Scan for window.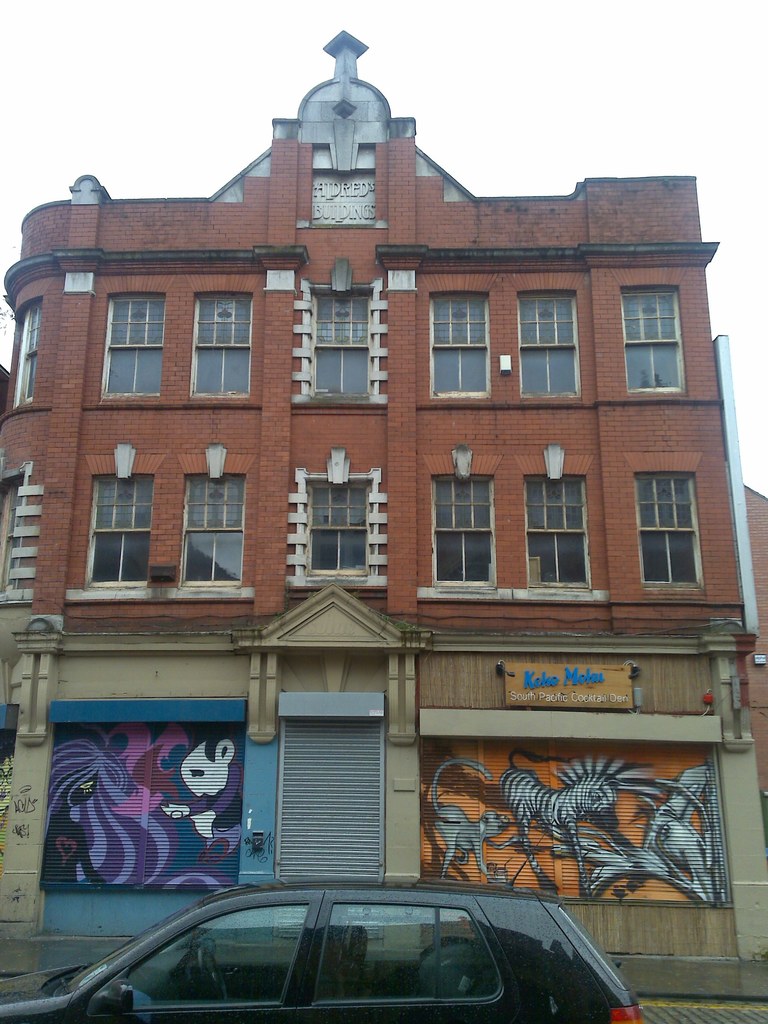
Scan result: 641, 444, 714, 591.
